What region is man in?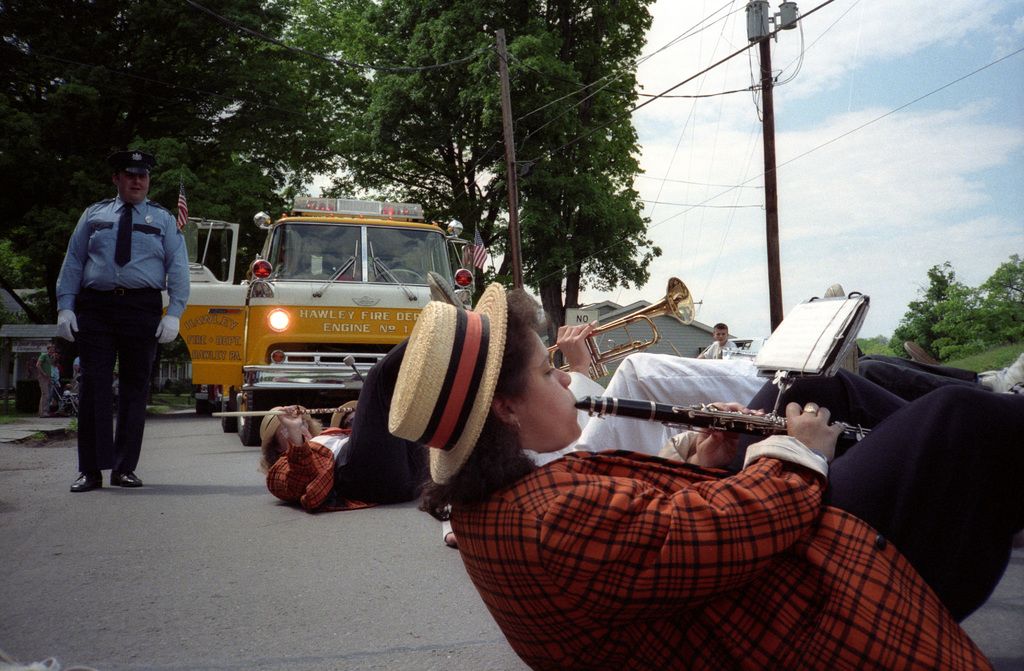
36:343:55:417.
